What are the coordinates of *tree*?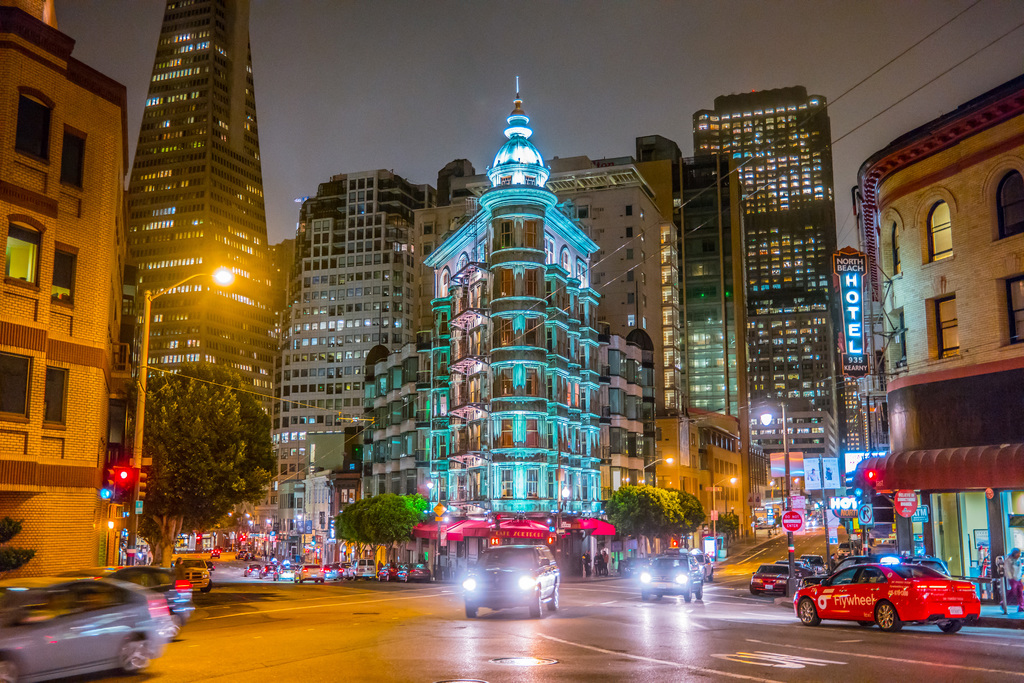
605,483,685,559.
